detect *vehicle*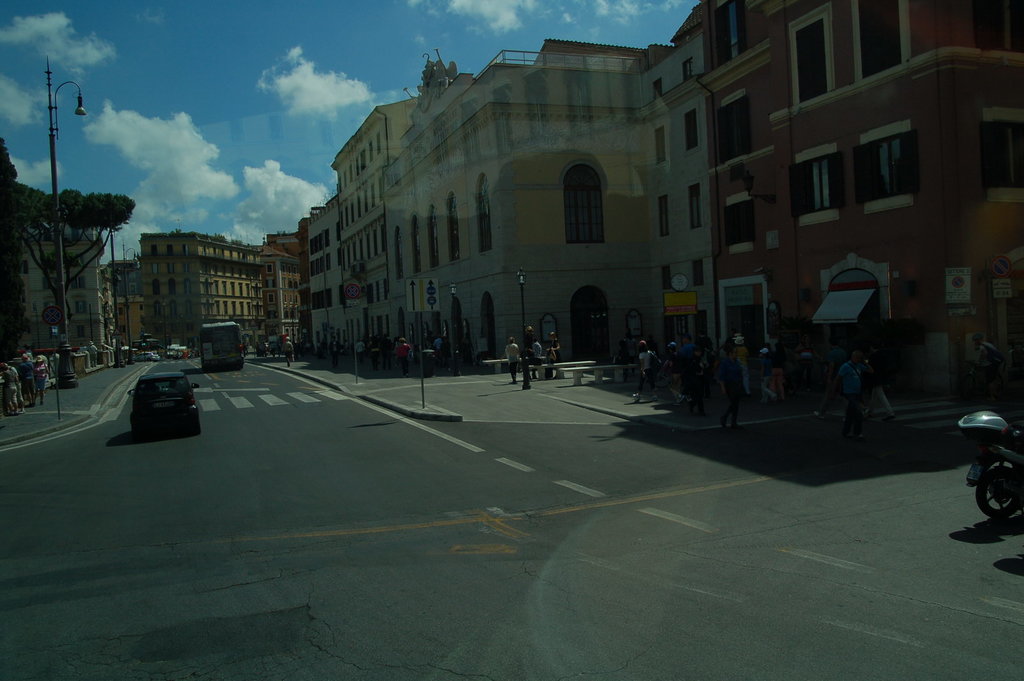
bbox(200, 319, 242, 376)
